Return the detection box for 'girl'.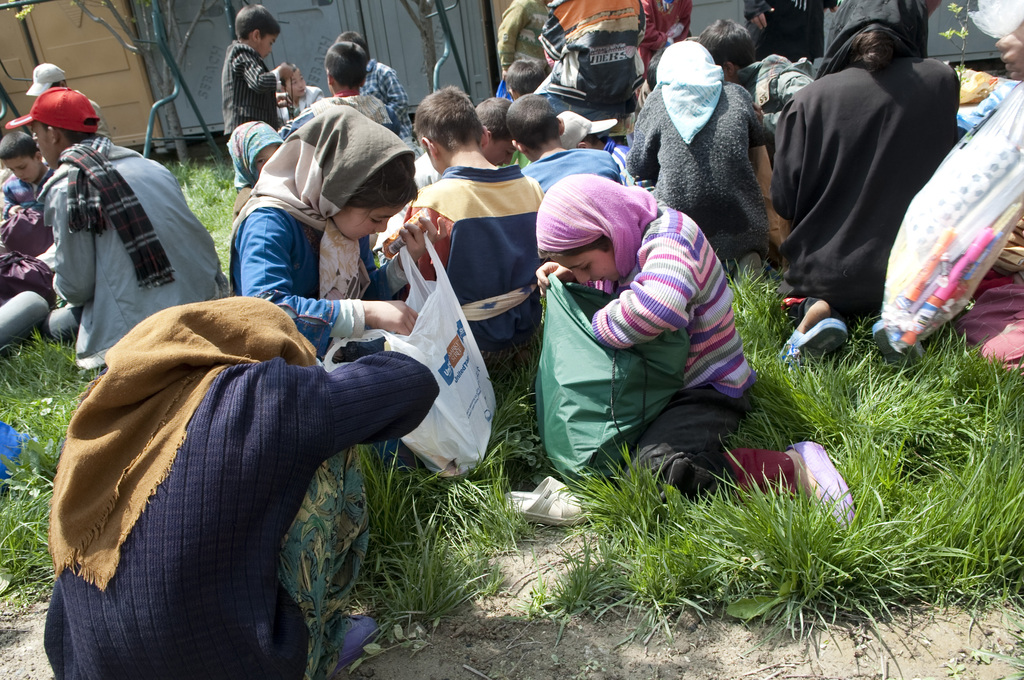
15 296 441 679.
